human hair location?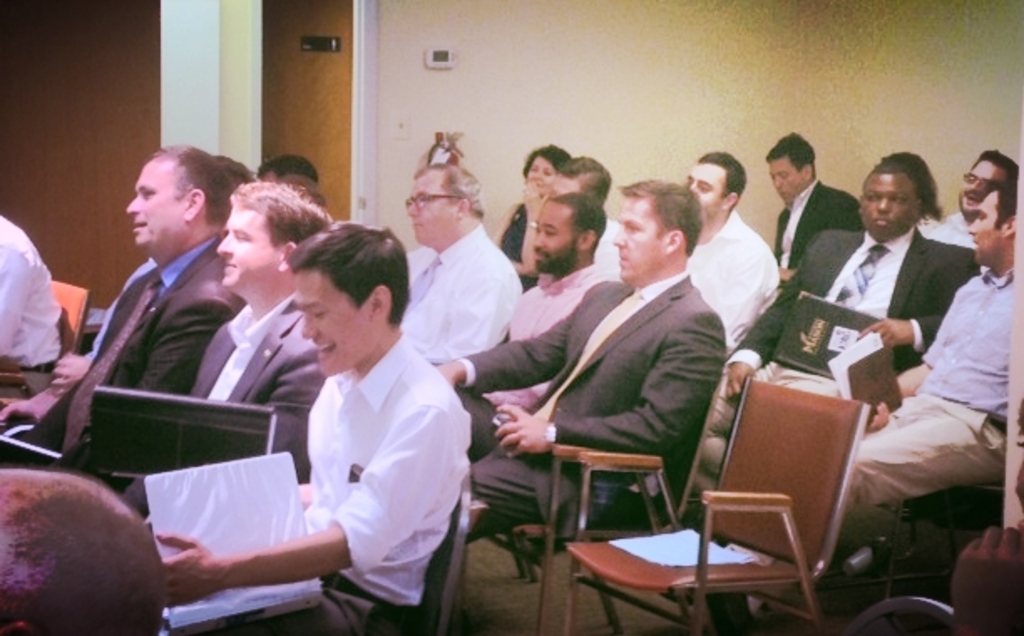
[left=880, top=147, right=945, bottom=218]
